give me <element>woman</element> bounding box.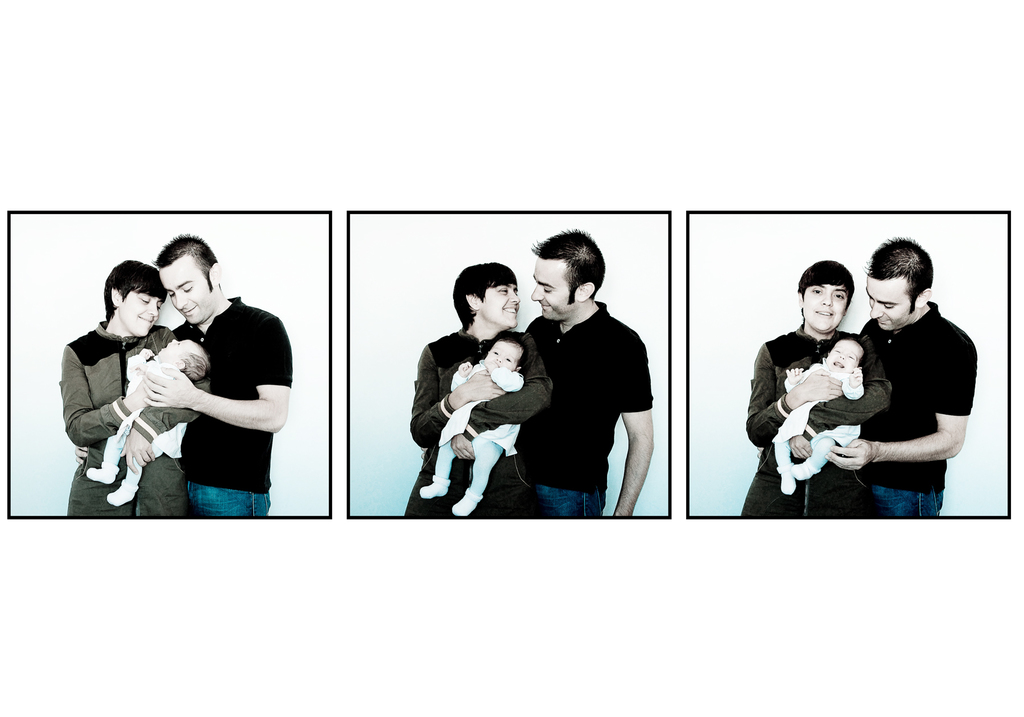
x1=744 y1=258 x2=897 y2=517.
